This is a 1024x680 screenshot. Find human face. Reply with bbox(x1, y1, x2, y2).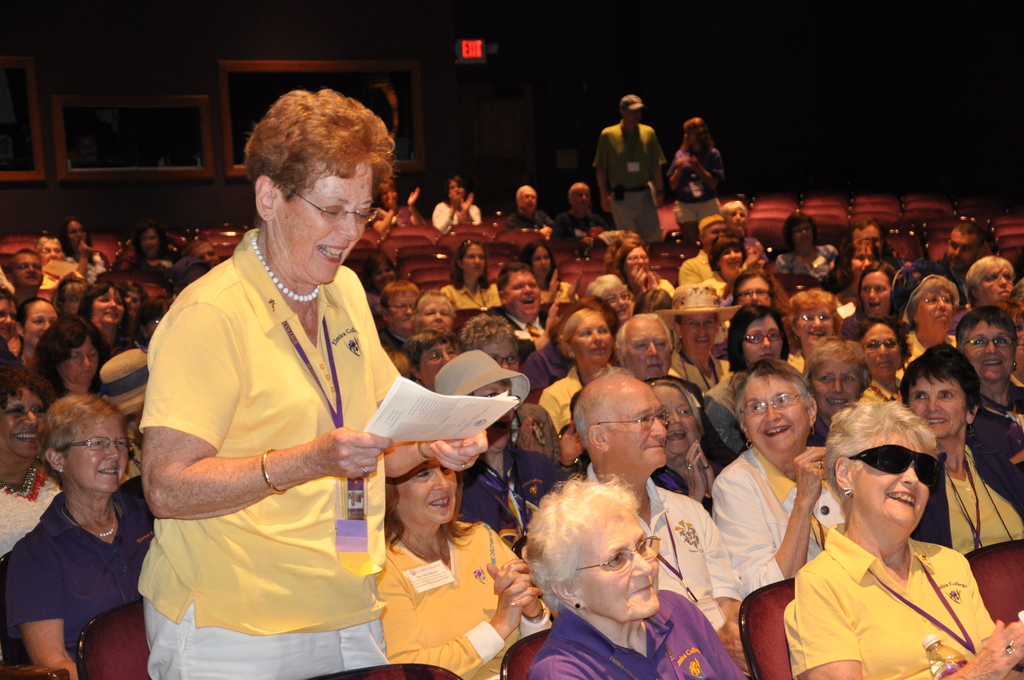
bbox(738, 276, 771, 306).
